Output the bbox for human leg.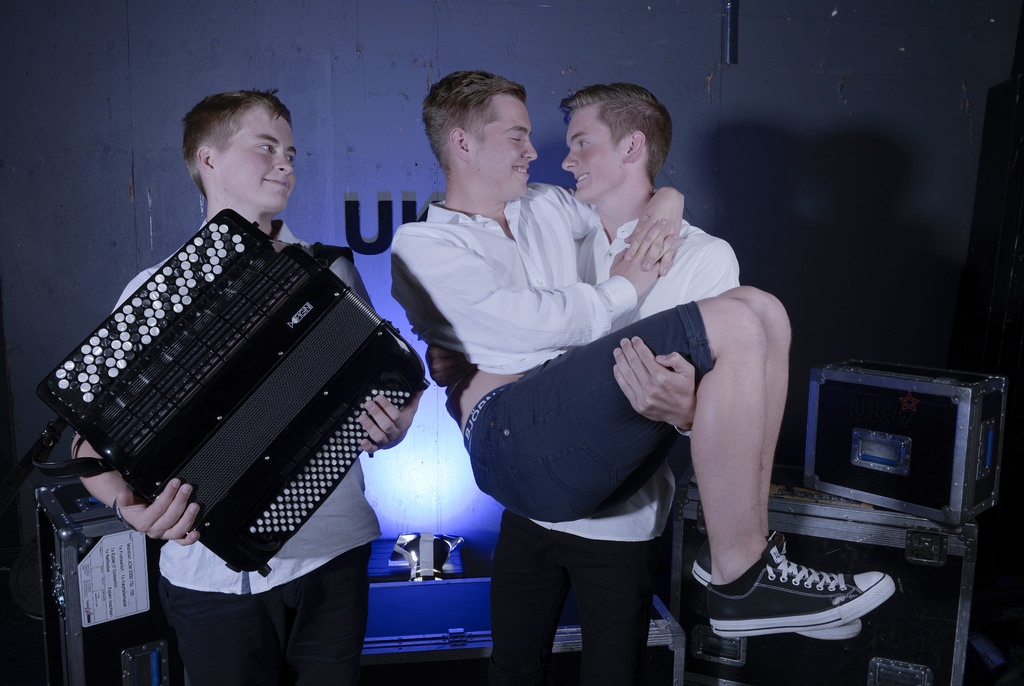
{"left": 476, "top": 297, "right": 902, "bottom": 633}.
